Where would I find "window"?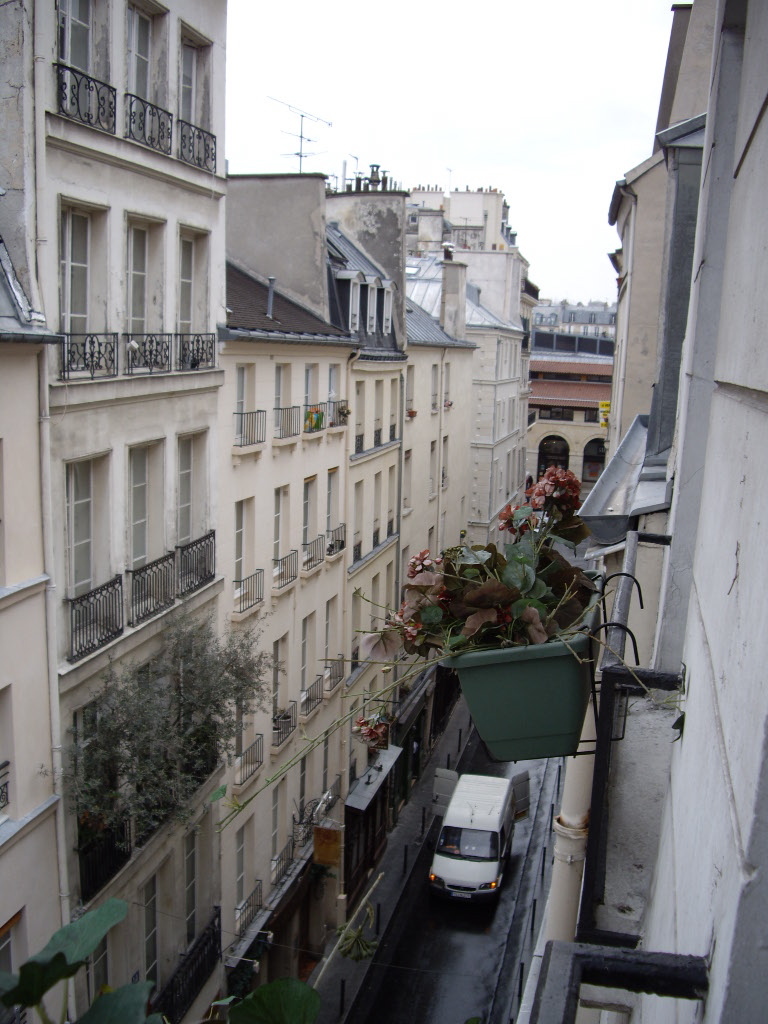
At region(351, 589, 367, 650).
